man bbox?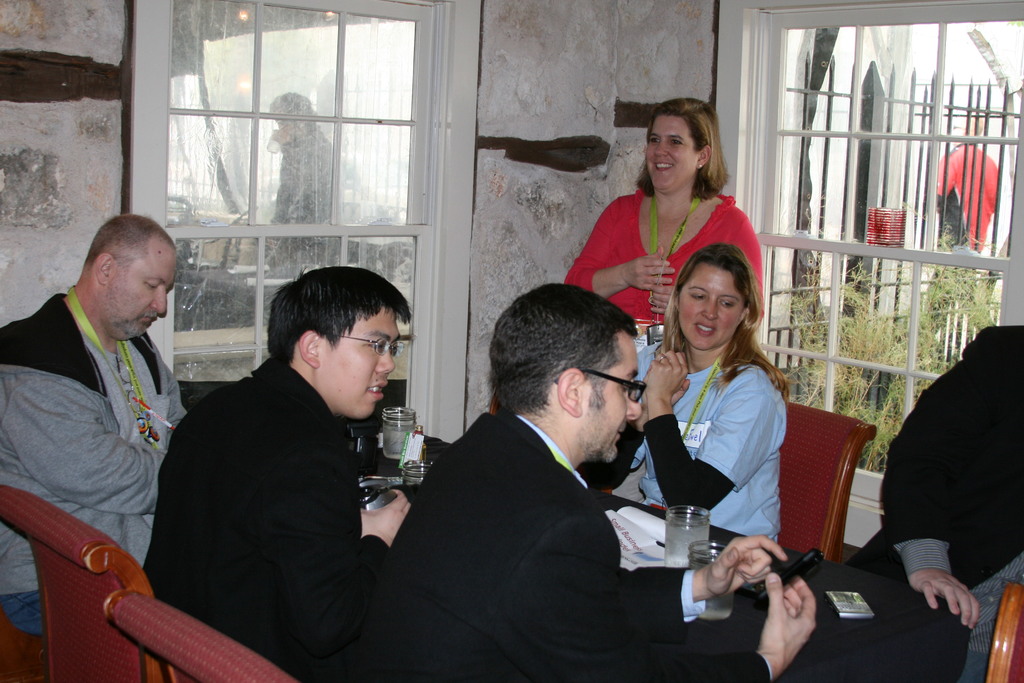
[841,325,1023,682]
